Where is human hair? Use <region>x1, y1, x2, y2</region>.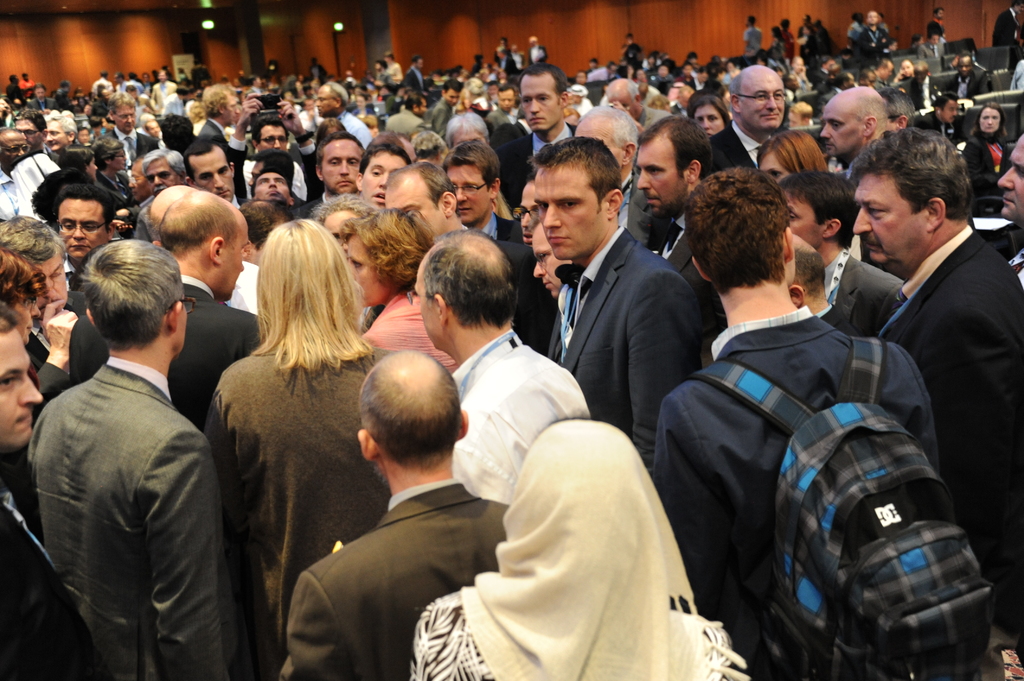
<region>180, 140, 232, 182</region>.
